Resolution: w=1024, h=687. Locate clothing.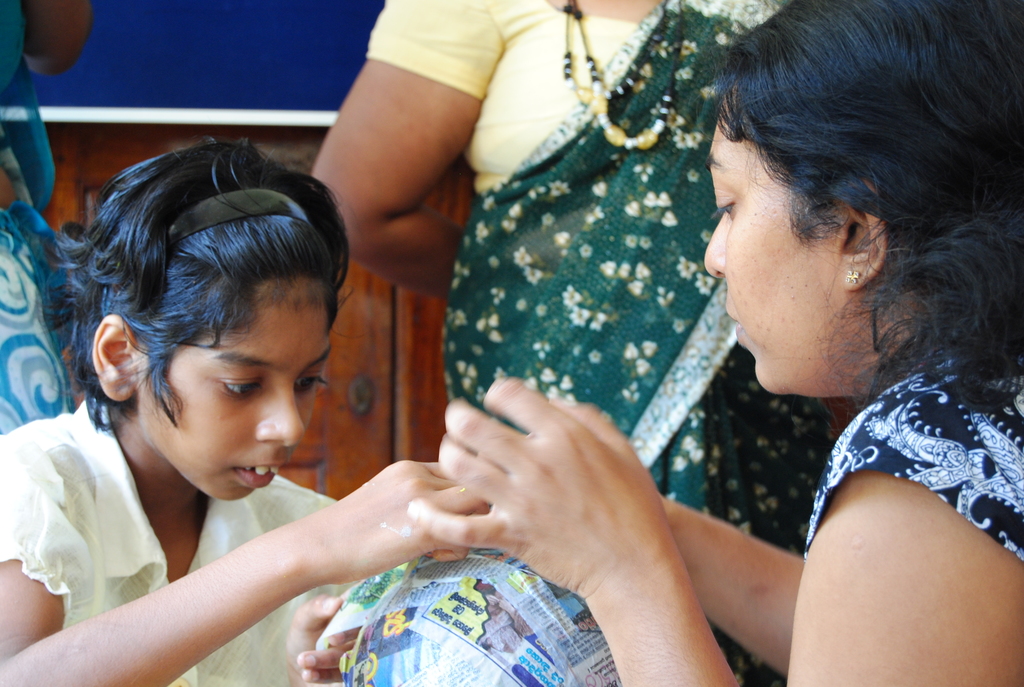
(x1=781, y1=356, x2=998, y2=569).
